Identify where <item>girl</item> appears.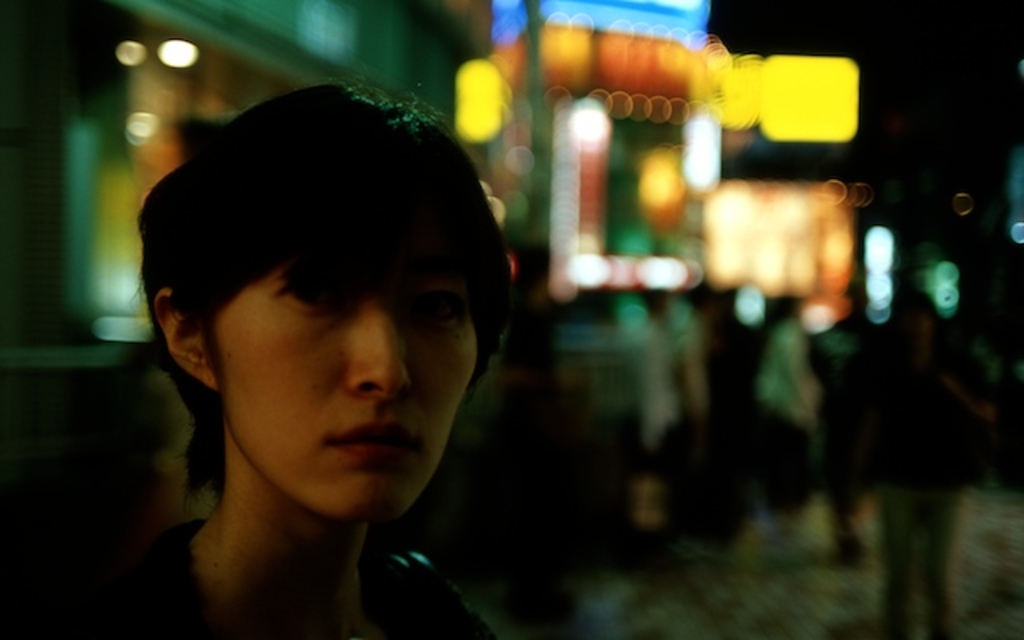
Appears at 64:77:525:638.
